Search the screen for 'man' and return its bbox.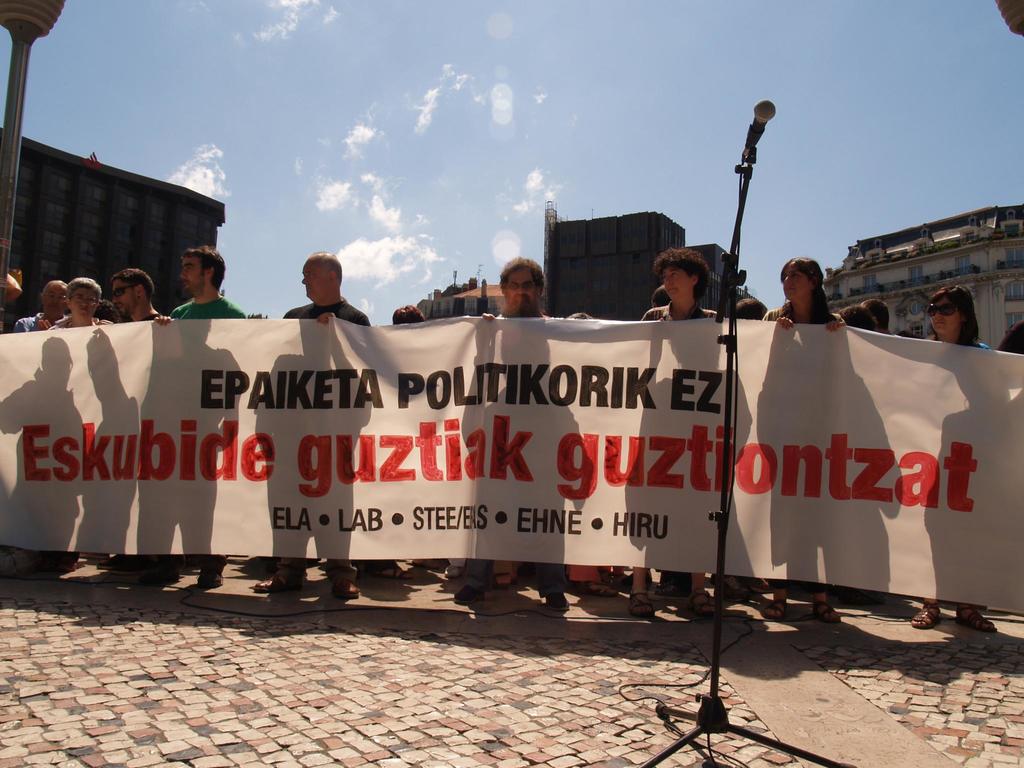
Found: left=8, top=278, right=71, bottom=339.
